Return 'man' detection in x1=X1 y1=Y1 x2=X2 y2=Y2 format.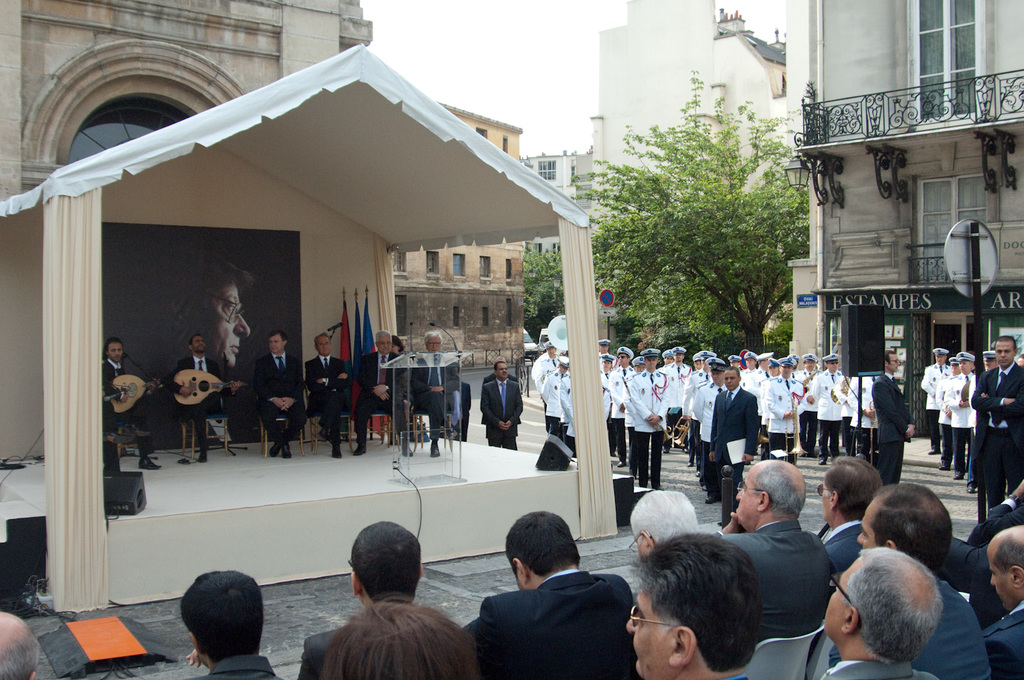
x1=147 y1=241 x2=252 y2=374.
